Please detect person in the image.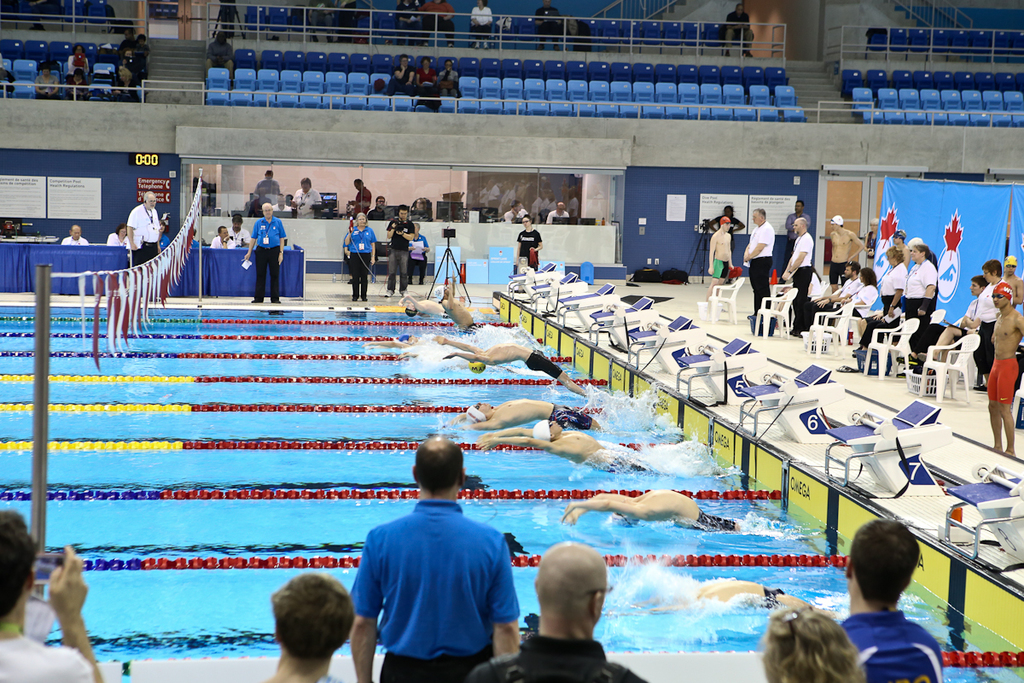
352:178:369:221.
